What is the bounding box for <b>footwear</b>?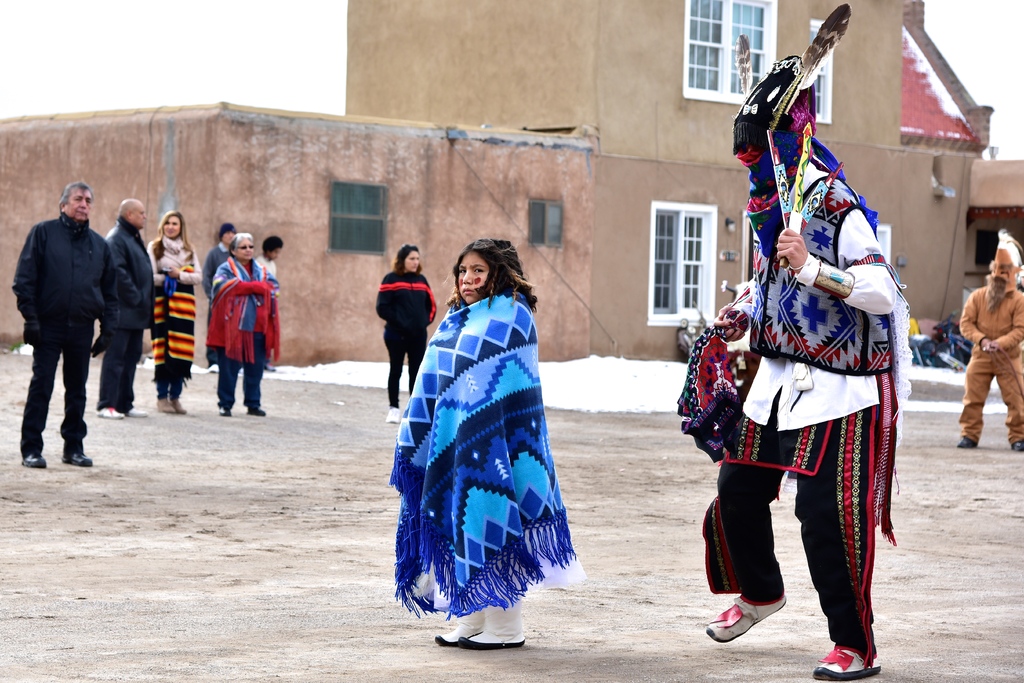
(x1=98, y1=404, x2=129, y2=424).
